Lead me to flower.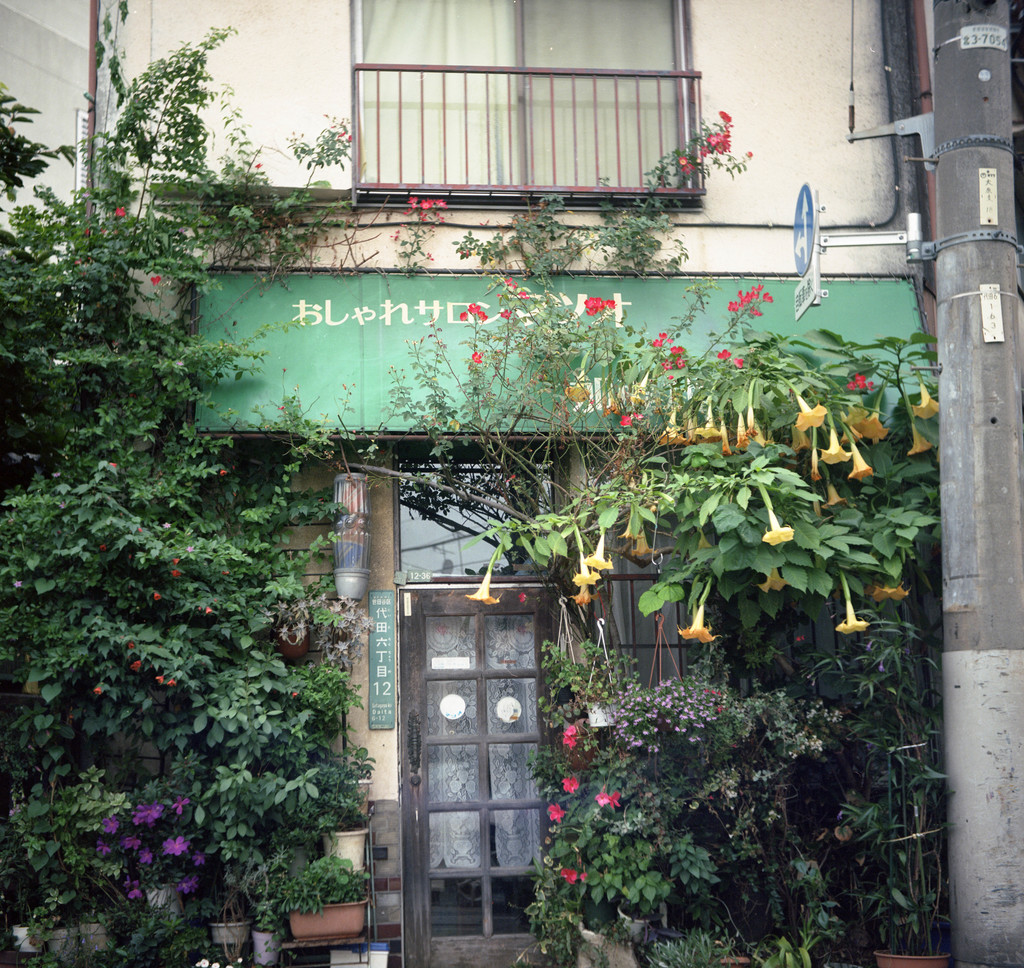
Lead to 520/593/523/601.
